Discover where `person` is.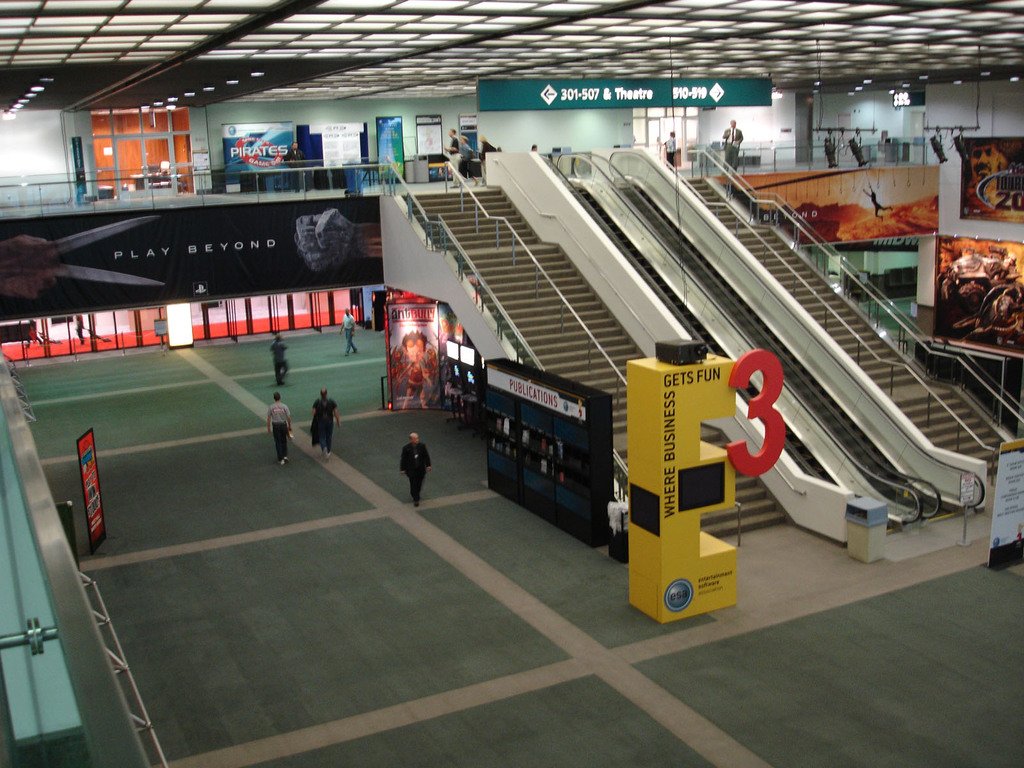
Discovered at (442,128,460,190).
